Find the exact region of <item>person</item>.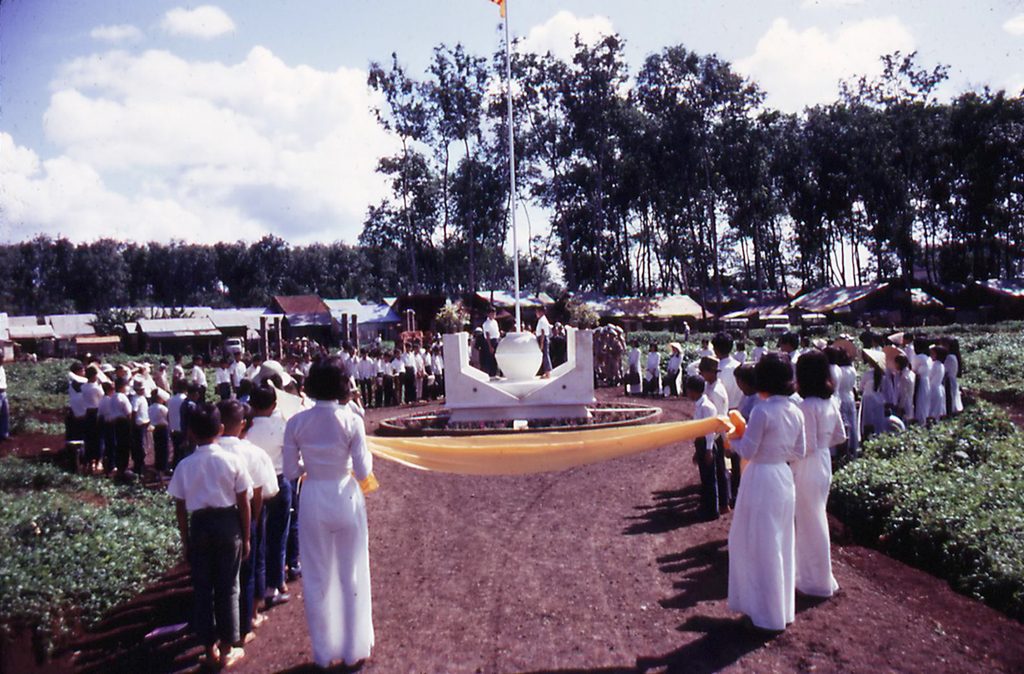
Exact region: Rect(214, 356, 230, 392).
